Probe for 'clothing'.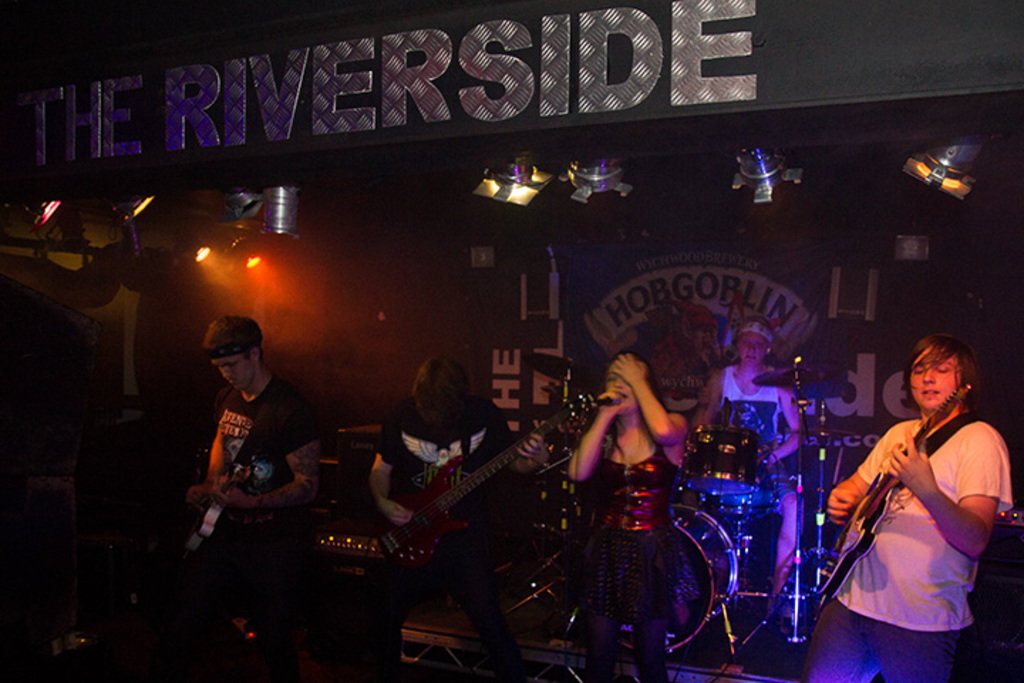
Probe result: {"x1": 720, "y1": 367, "x2": 796, "y2": 521}.
